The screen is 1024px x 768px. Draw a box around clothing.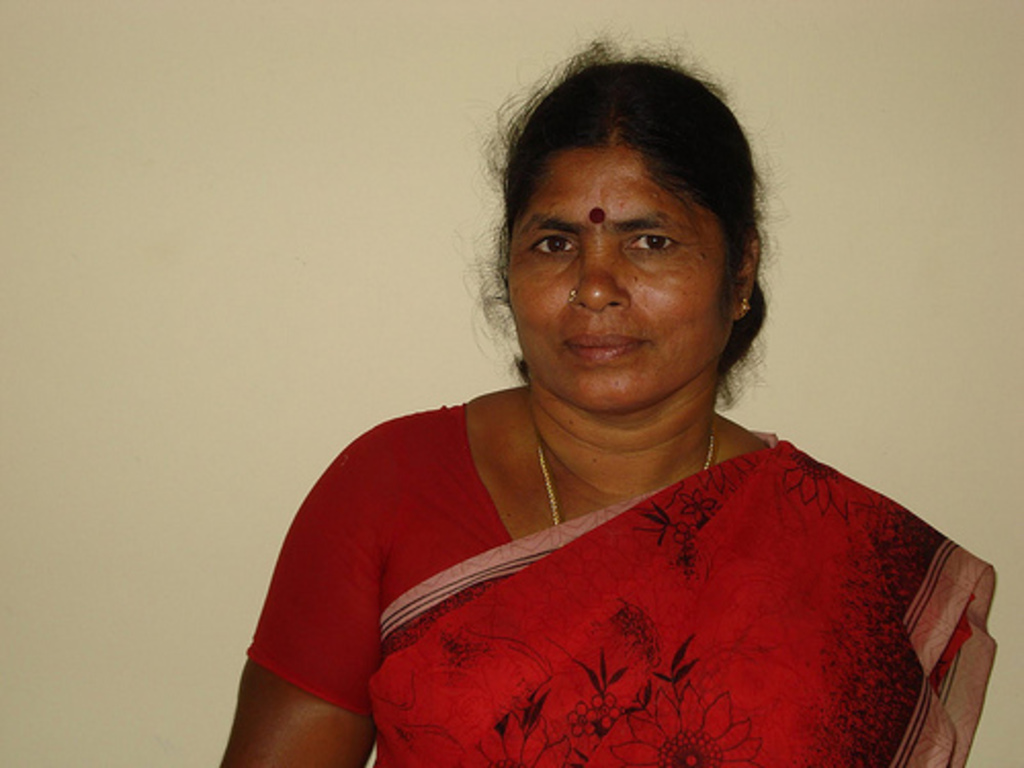
252, 424, 1004, 767.
